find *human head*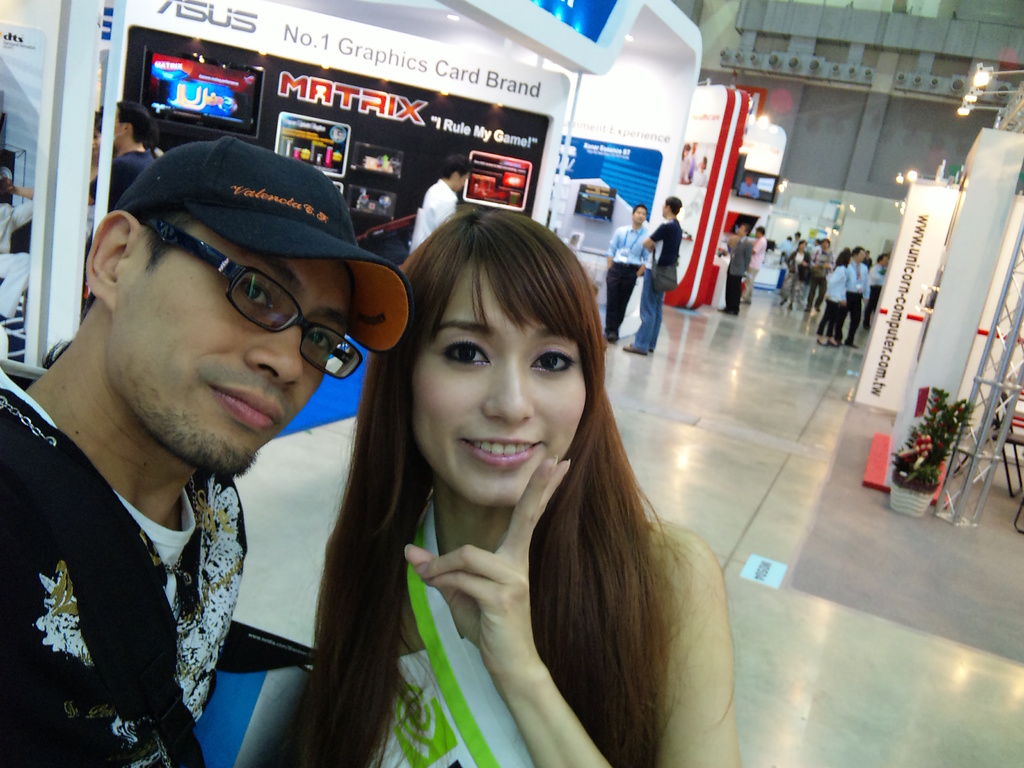
(x1=631, y1=205, x2=647, y2=226)
